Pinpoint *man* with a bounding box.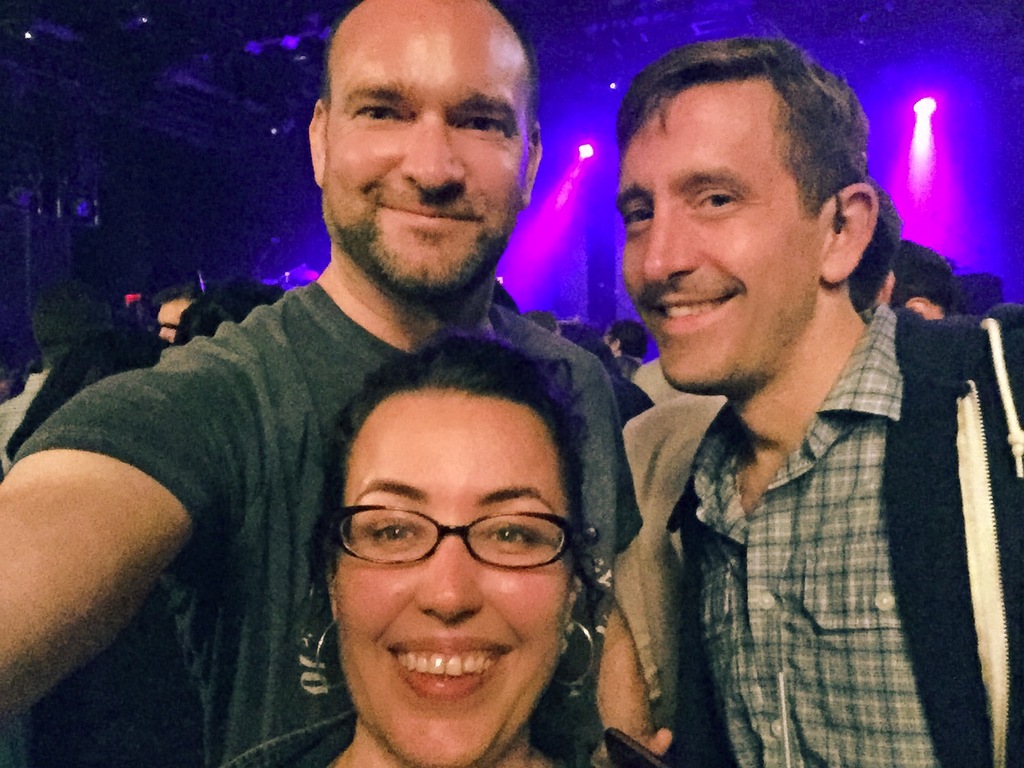
[146, 282, 207, 349].
